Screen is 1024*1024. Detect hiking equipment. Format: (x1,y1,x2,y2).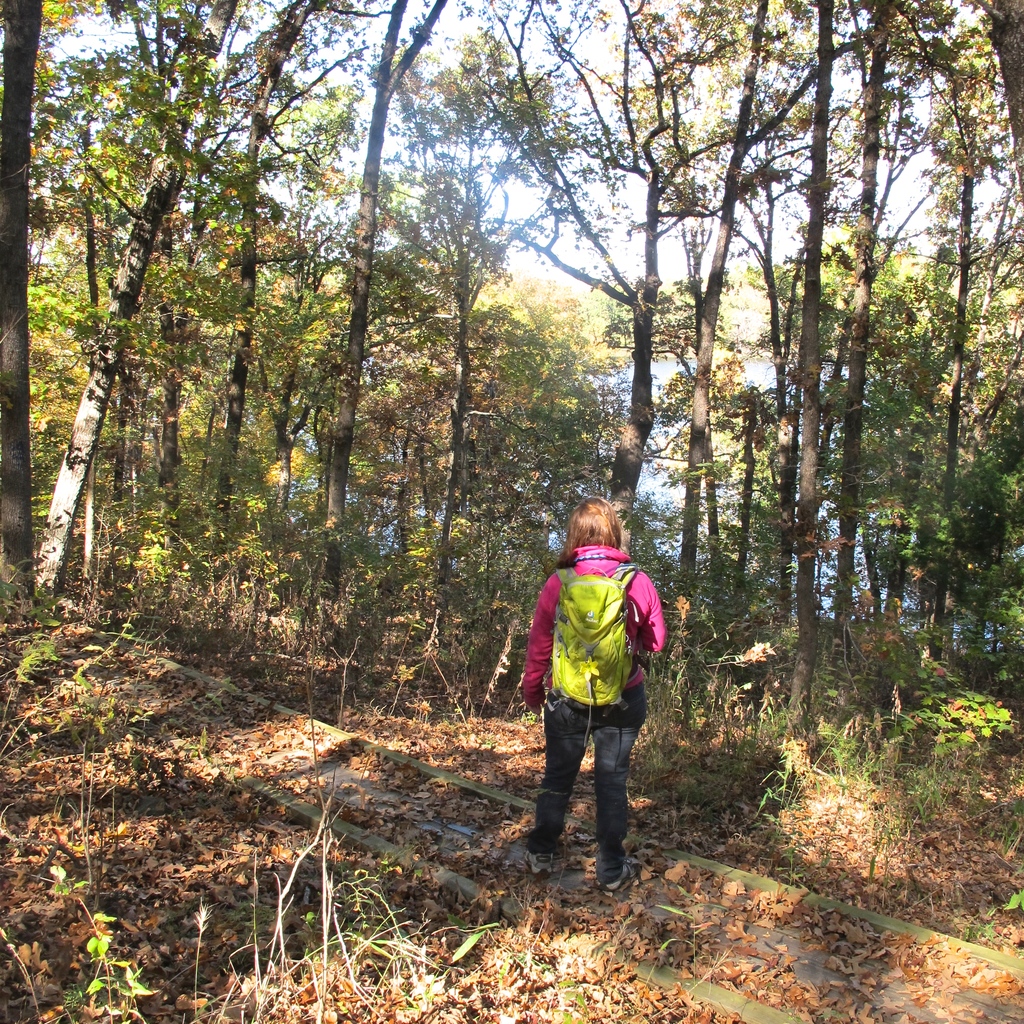
(548,556,644,763).
